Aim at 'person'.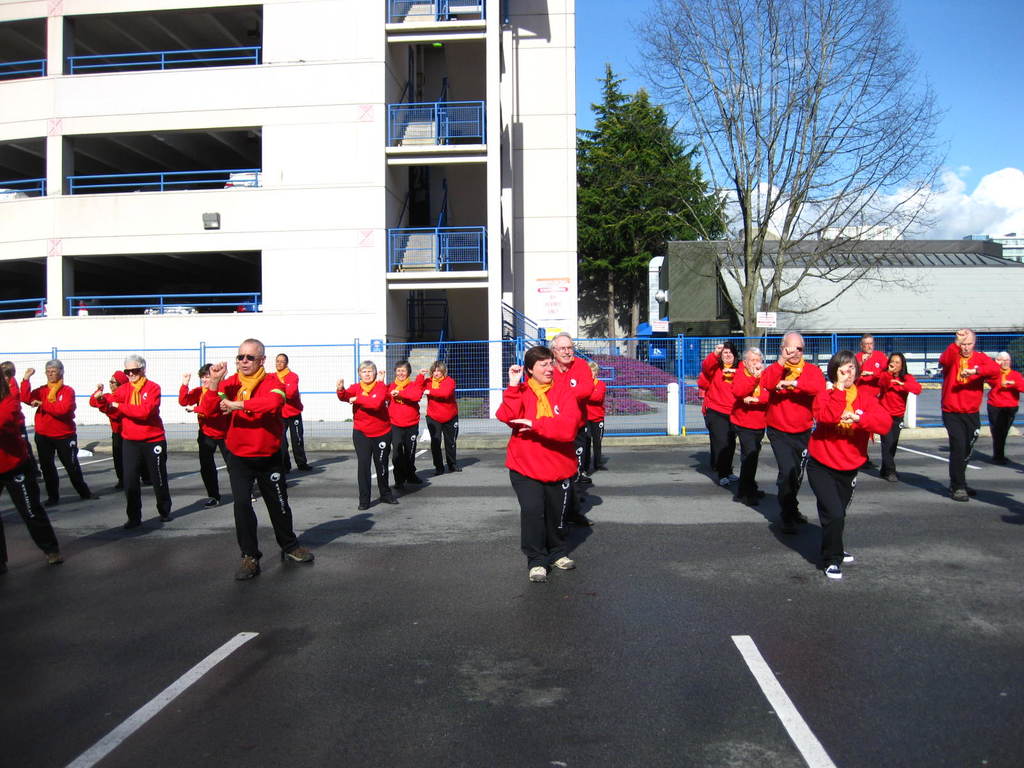
Aimed at {"x1": 418, "y1": 351, "x2": 456, "y2": 468}.
